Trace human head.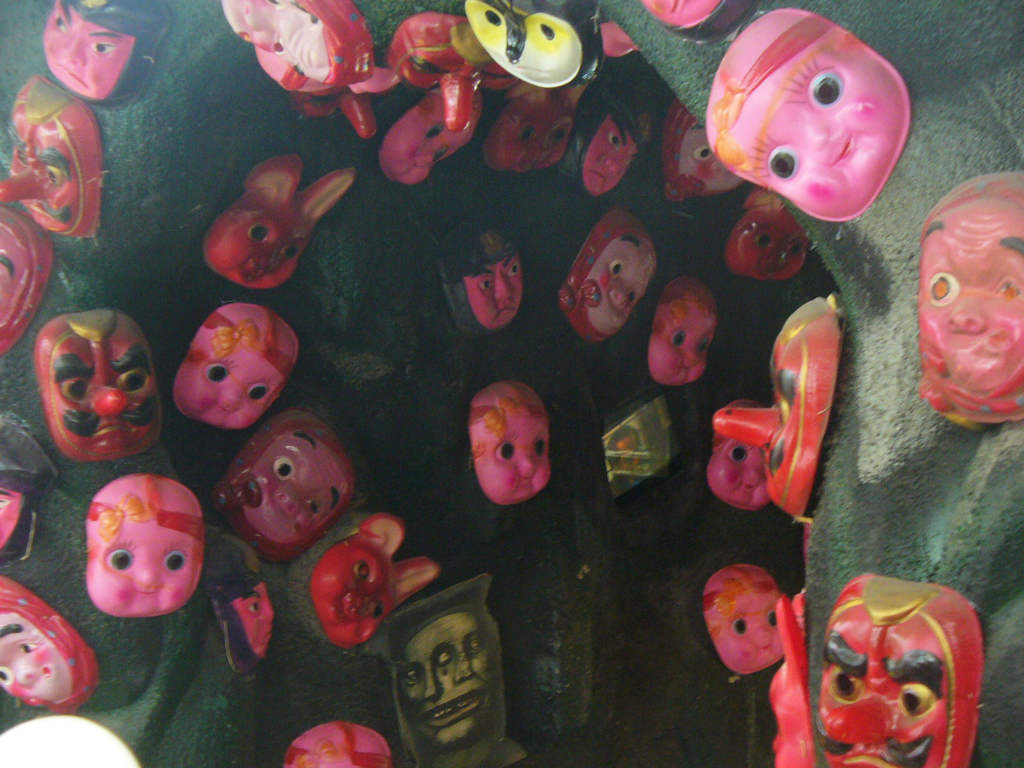
Traced to bbox=[1, 74, 104, 236].
